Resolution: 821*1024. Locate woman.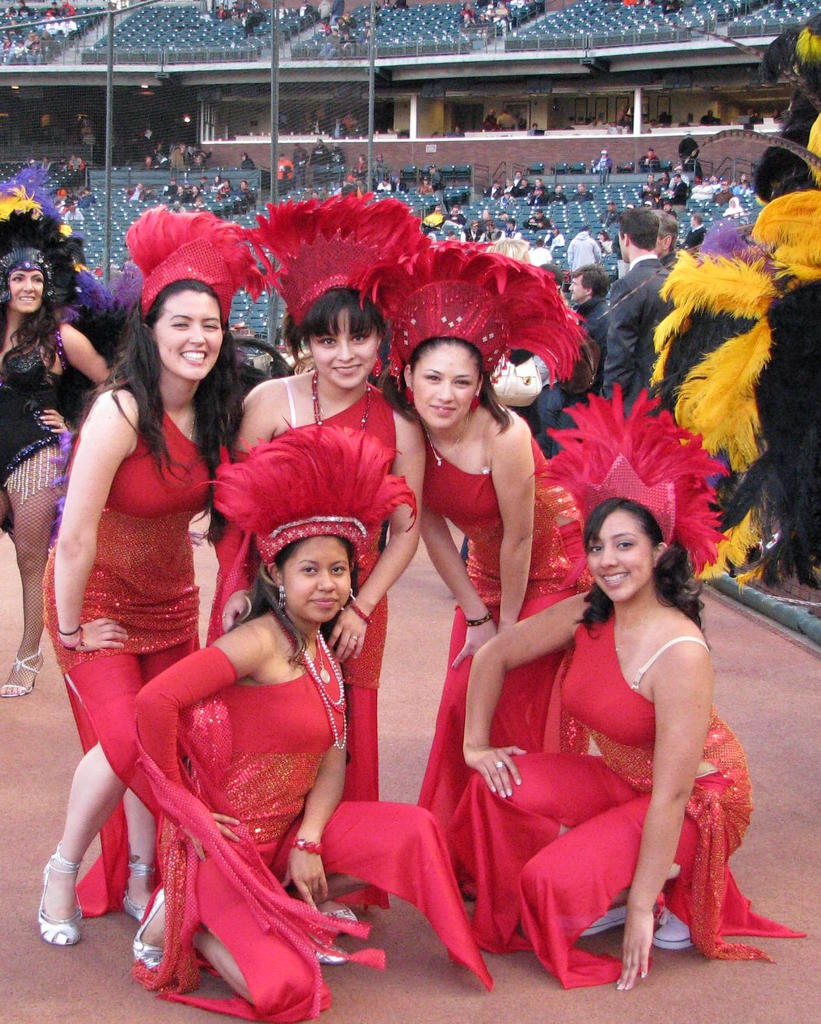
{"x1": 400, "y1": 308, "x2": 592, "y2": 899}.
